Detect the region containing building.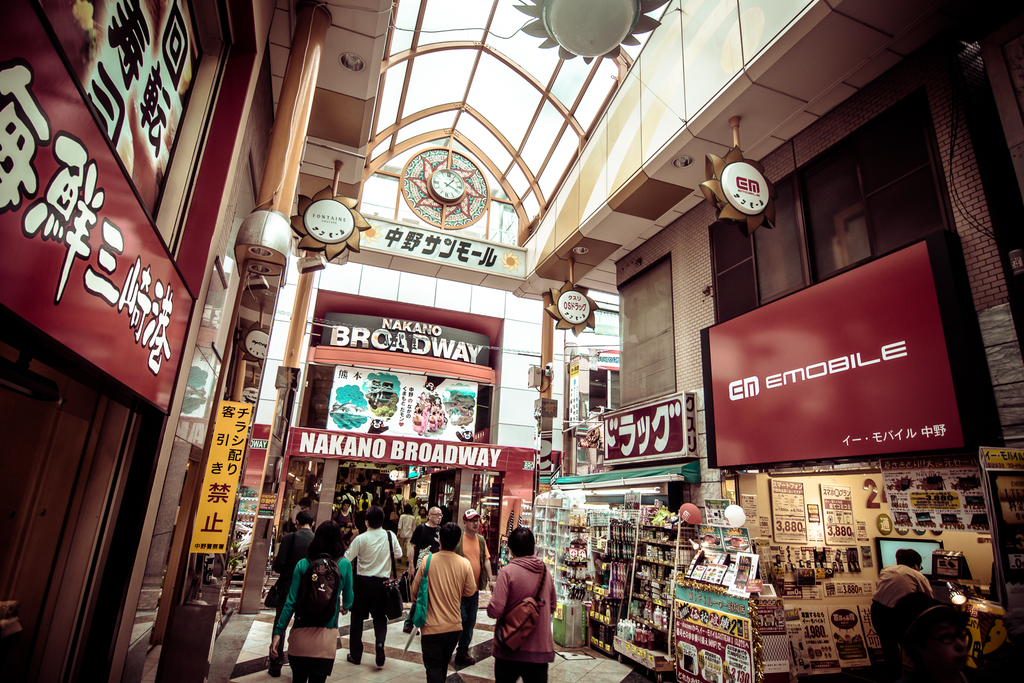
0,0,1023,682.
